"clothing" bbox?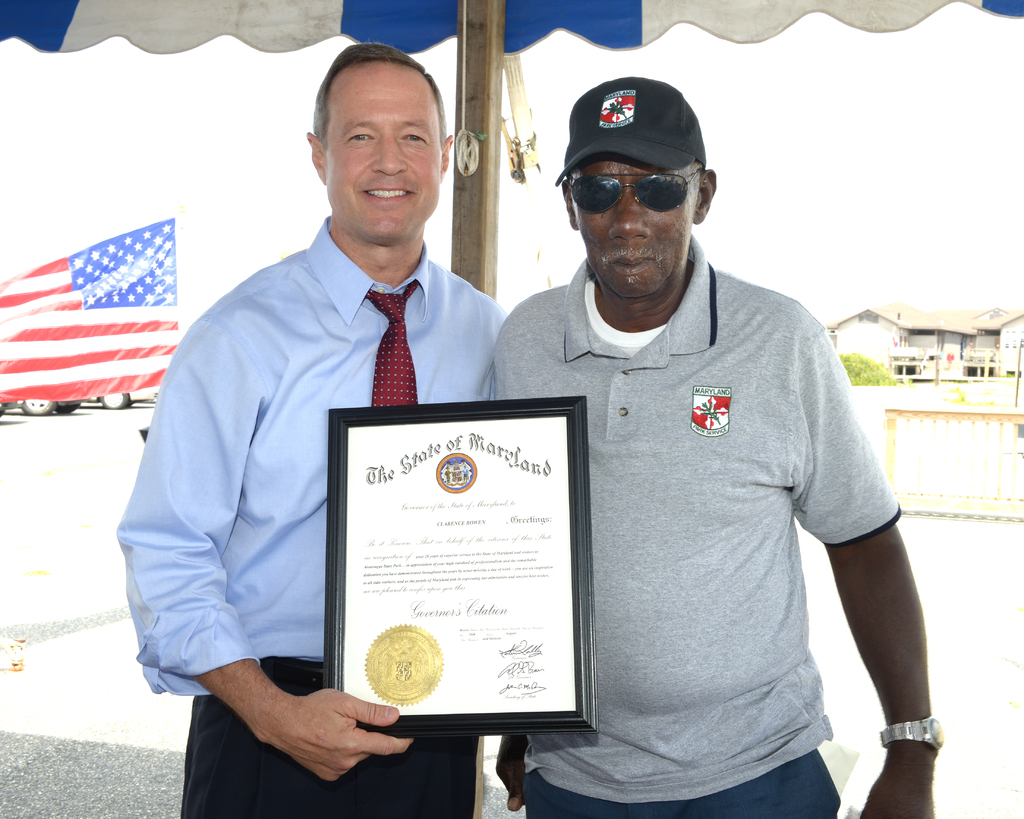
locate(491, 224, 911, 781)
